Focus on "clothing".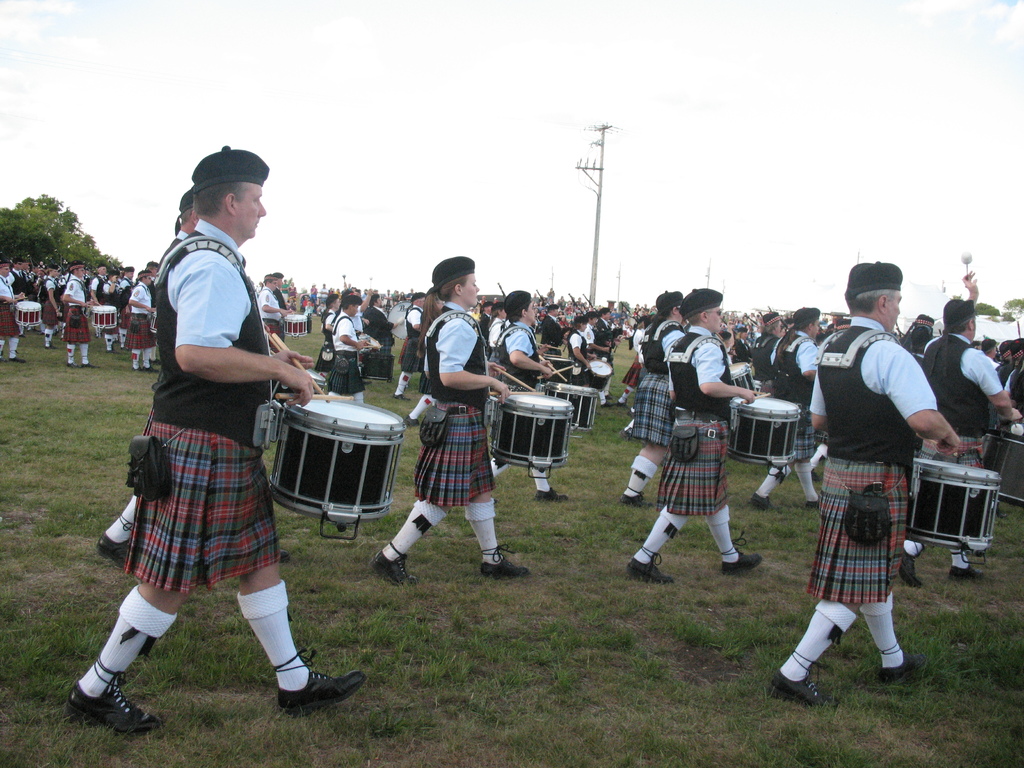
Focused at {"left": 809, "top": 292, "right": 936, "bottom": 682}.
